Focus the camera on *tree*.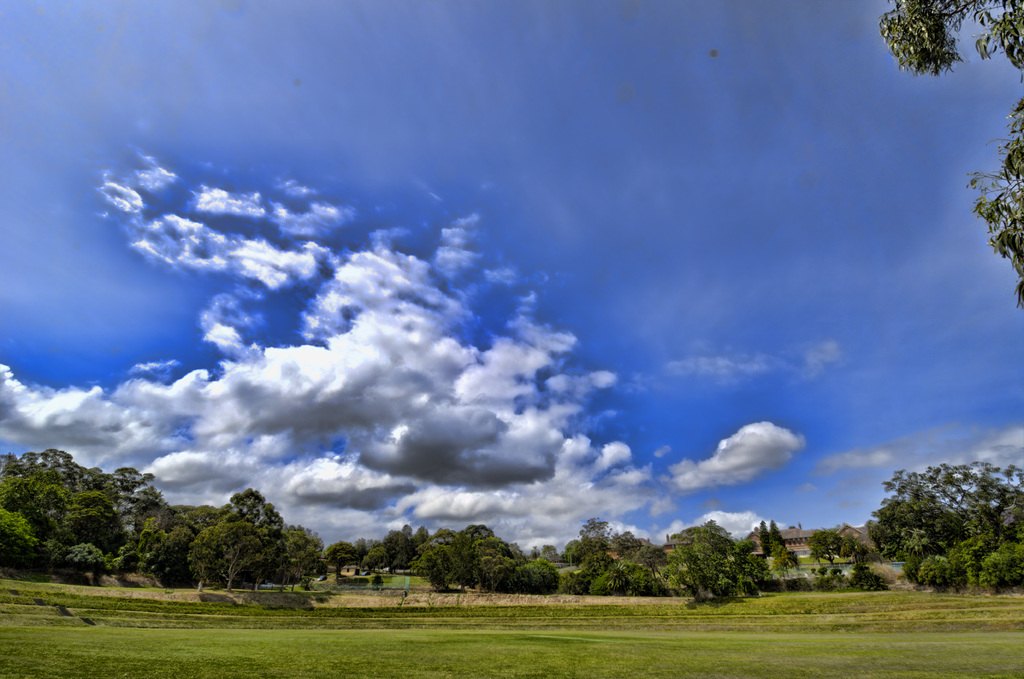
Focus region: rect(0, 450, 44, 559).
